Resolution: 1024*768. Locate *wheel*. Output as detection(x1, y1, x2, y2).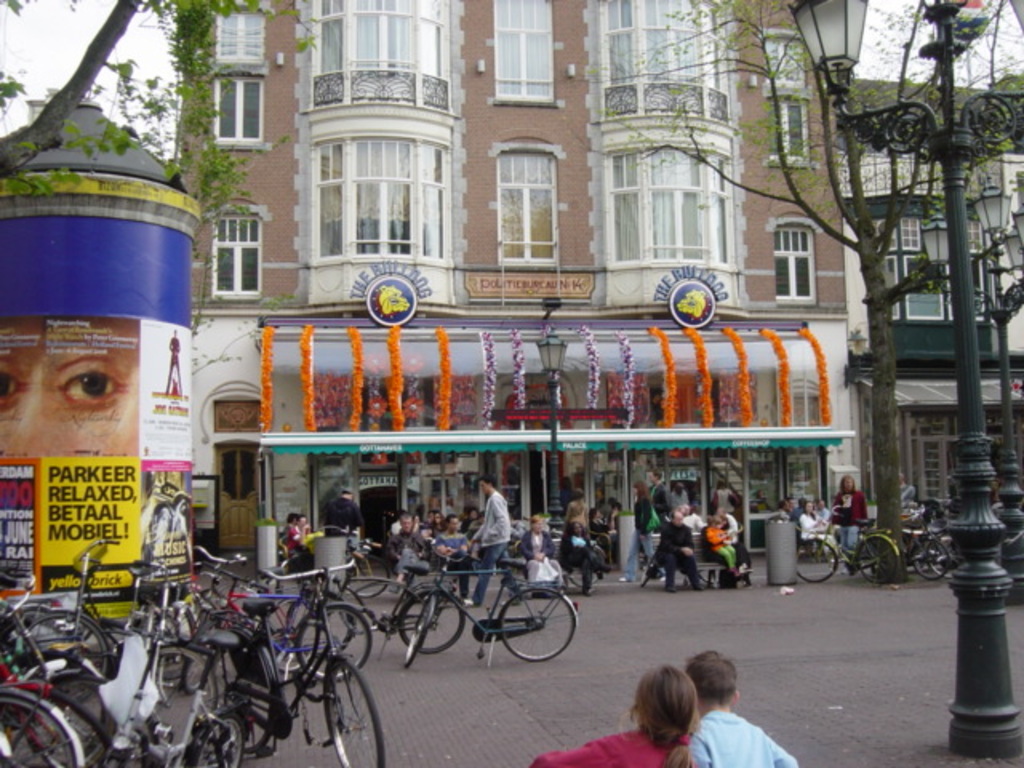
detection(490, 603, 574, 670).
